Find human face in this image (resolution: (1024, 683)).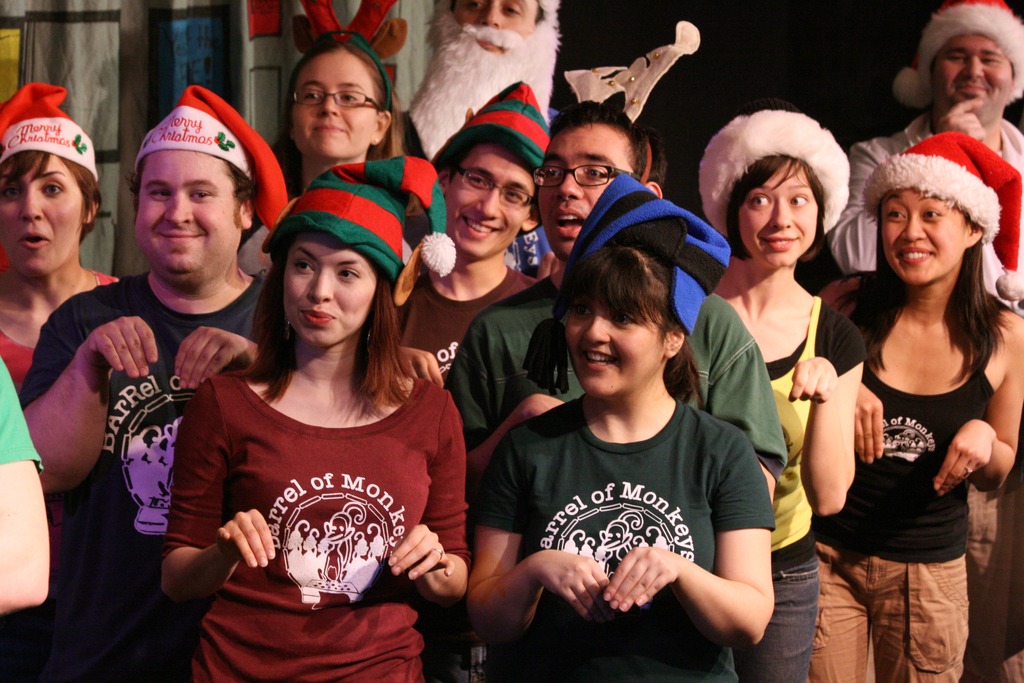
BBox(292, 46, 376, 161).
